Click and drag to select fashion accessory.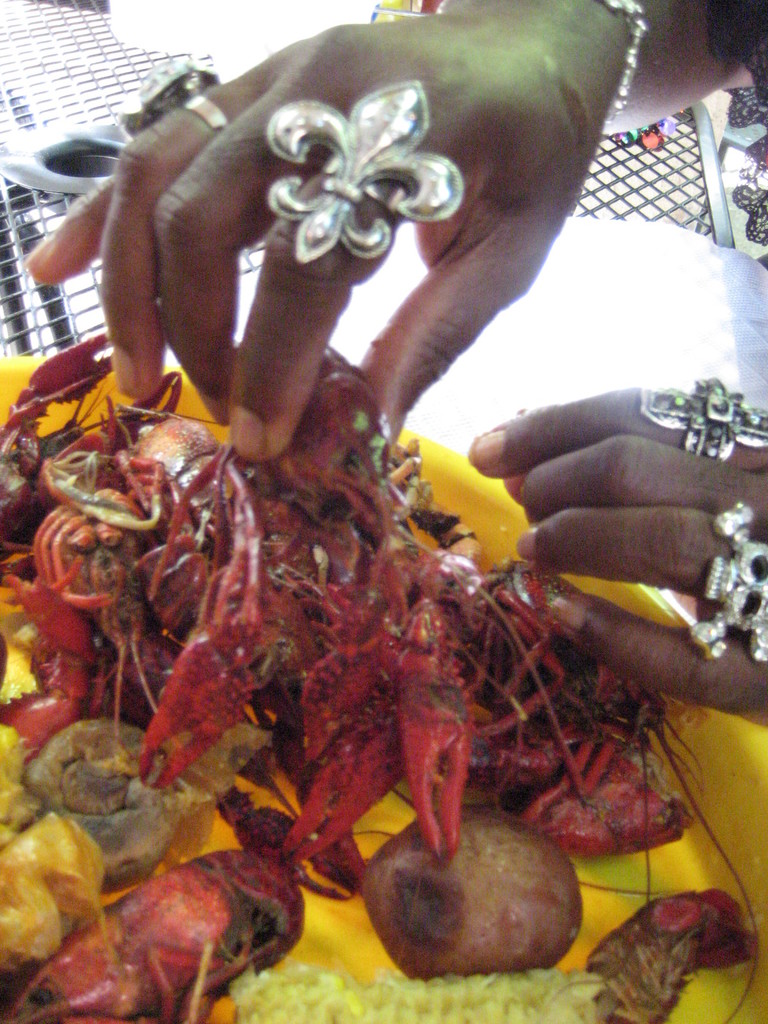
Selection: [264,78,461,265].
